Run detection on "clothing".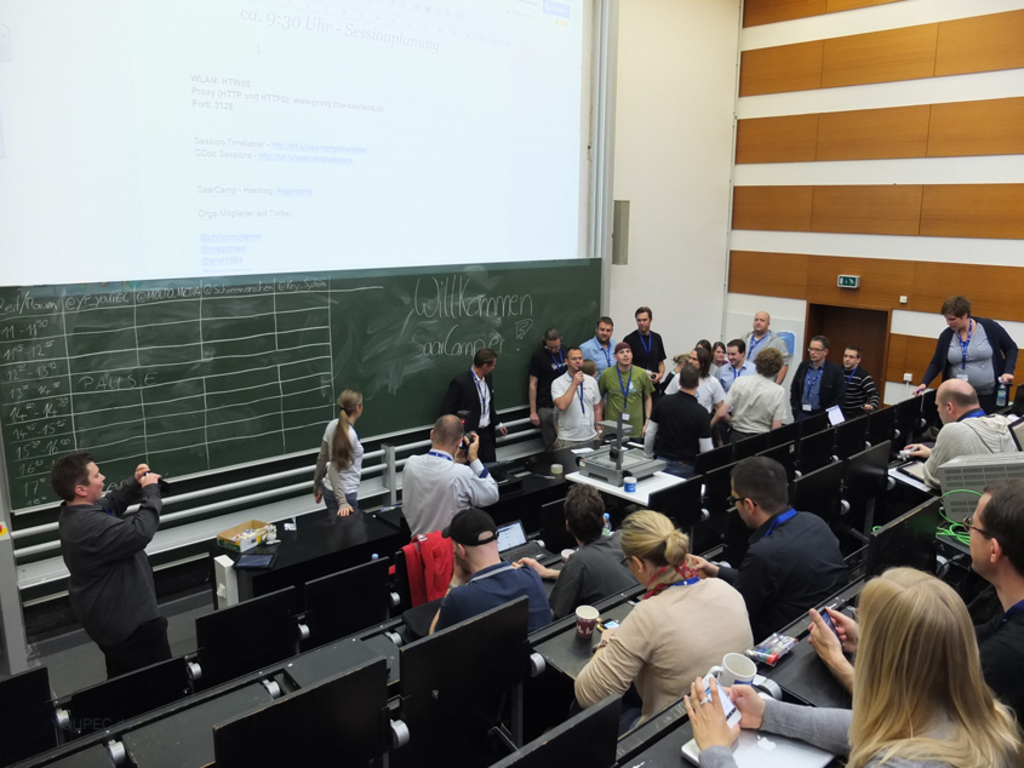
Result: [x1=39, y1=462, x2=166, y2=684].
